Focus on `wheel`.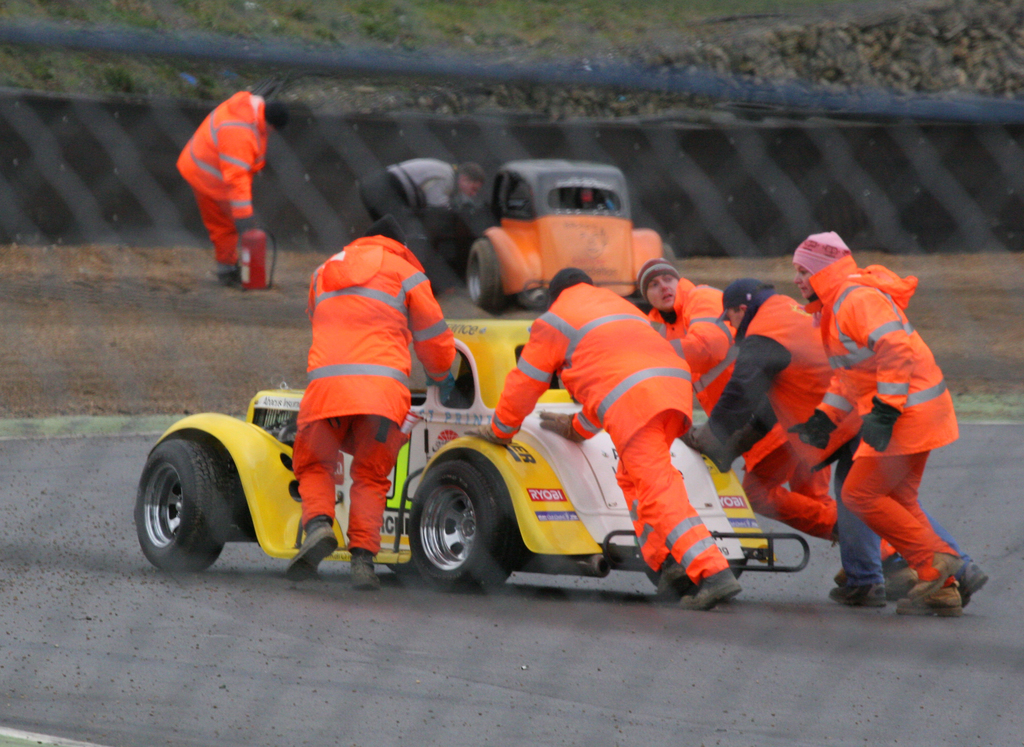
Focused at <box>662,242,682,268</box>.
